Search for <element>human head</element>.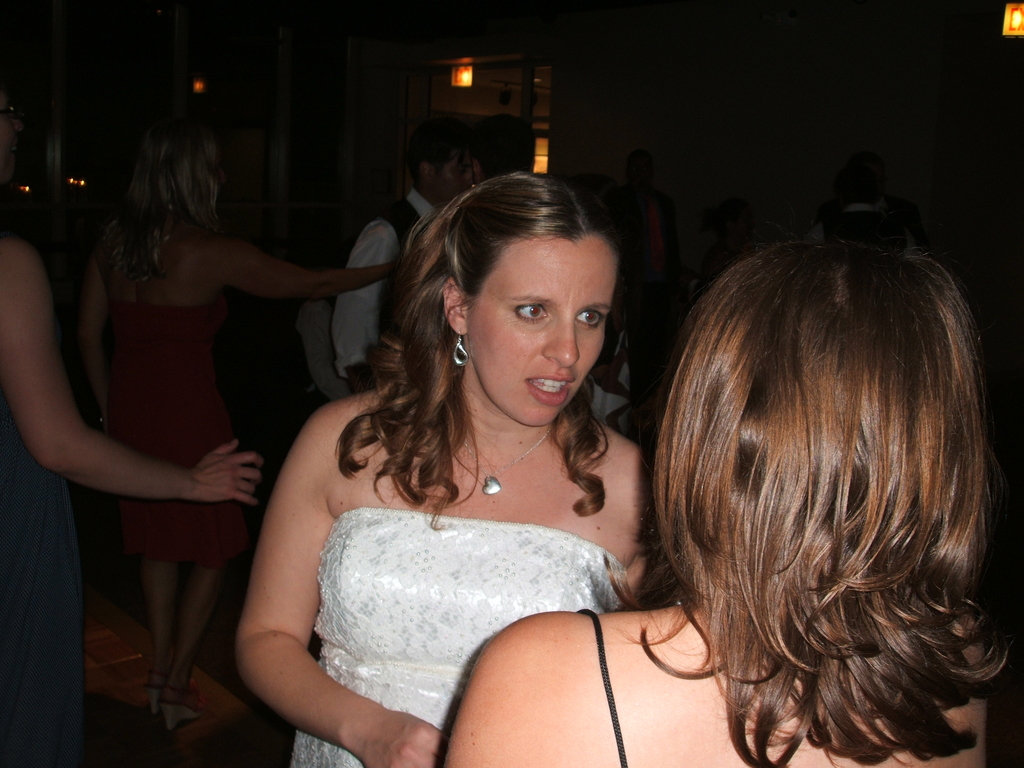
Found at box=[141, 119, 223, 221].
